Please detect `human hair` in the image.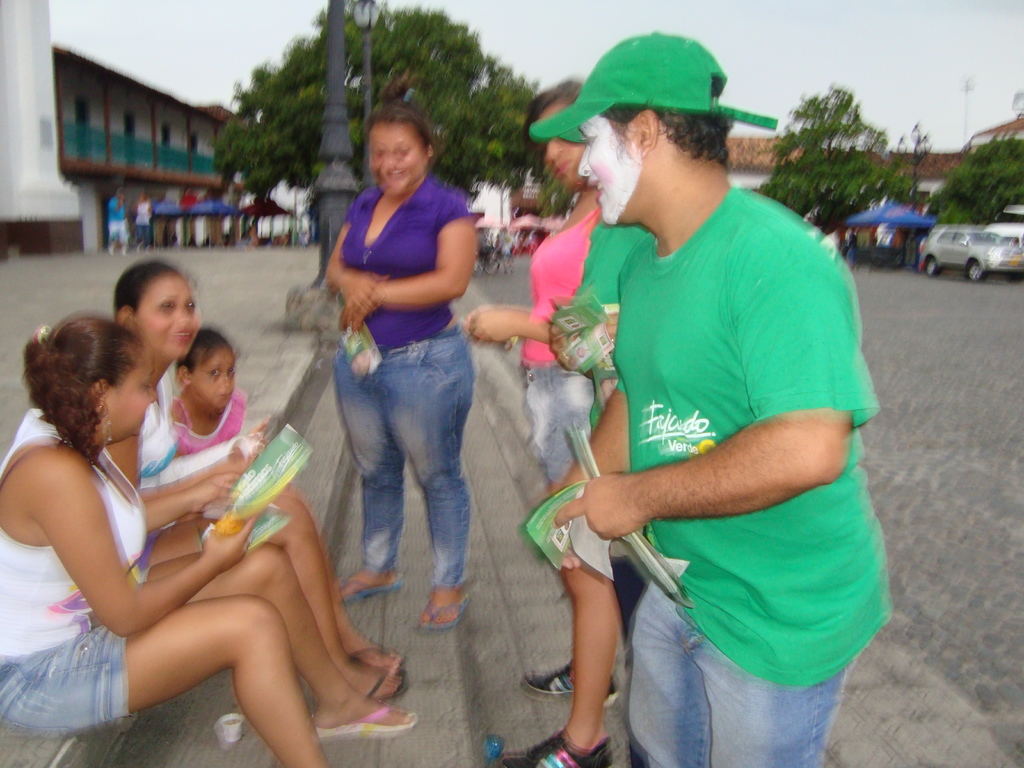
370:68:433:156.
